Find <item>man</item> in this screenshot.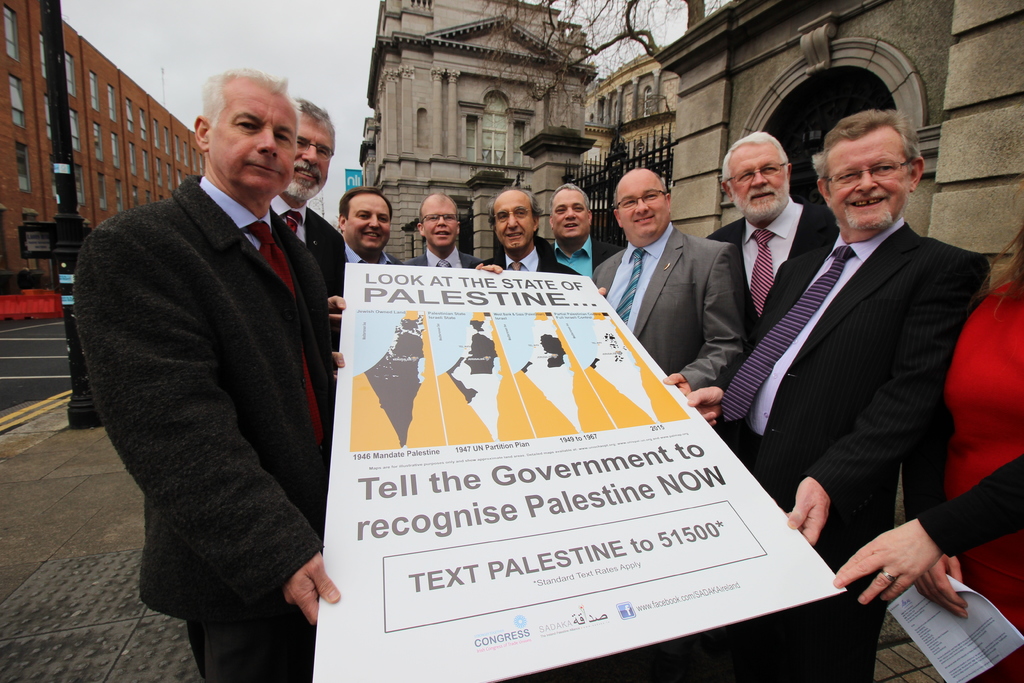
The bounding box for <item>man</item> is (left=478, top=189, right=579, bottom=277).
